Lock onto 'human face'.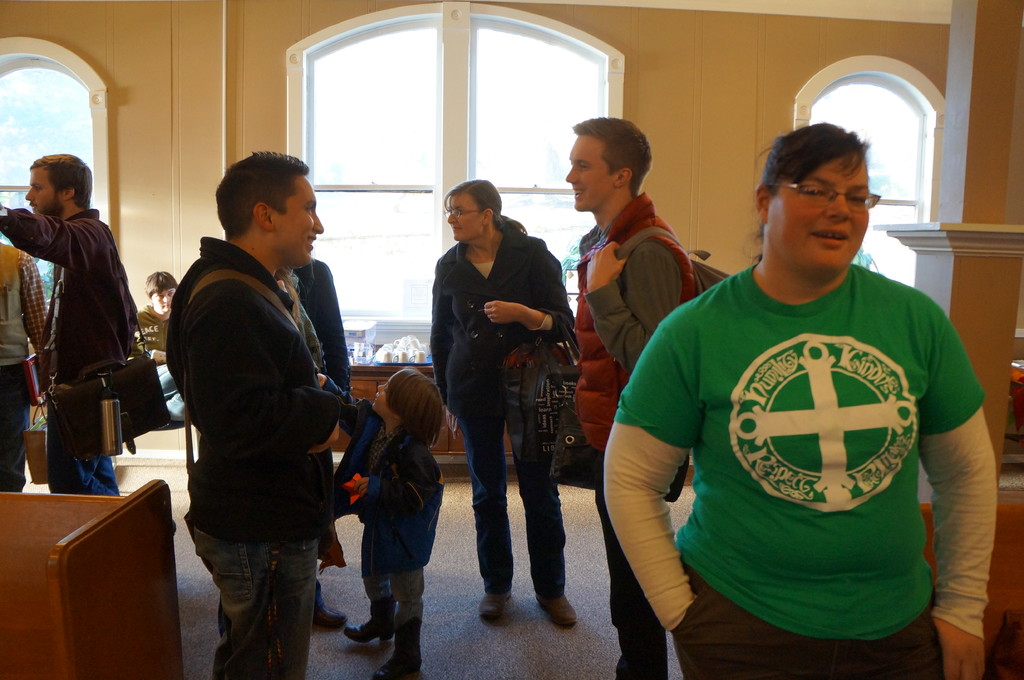
Locked: crop(277, 178, 326, 260).
